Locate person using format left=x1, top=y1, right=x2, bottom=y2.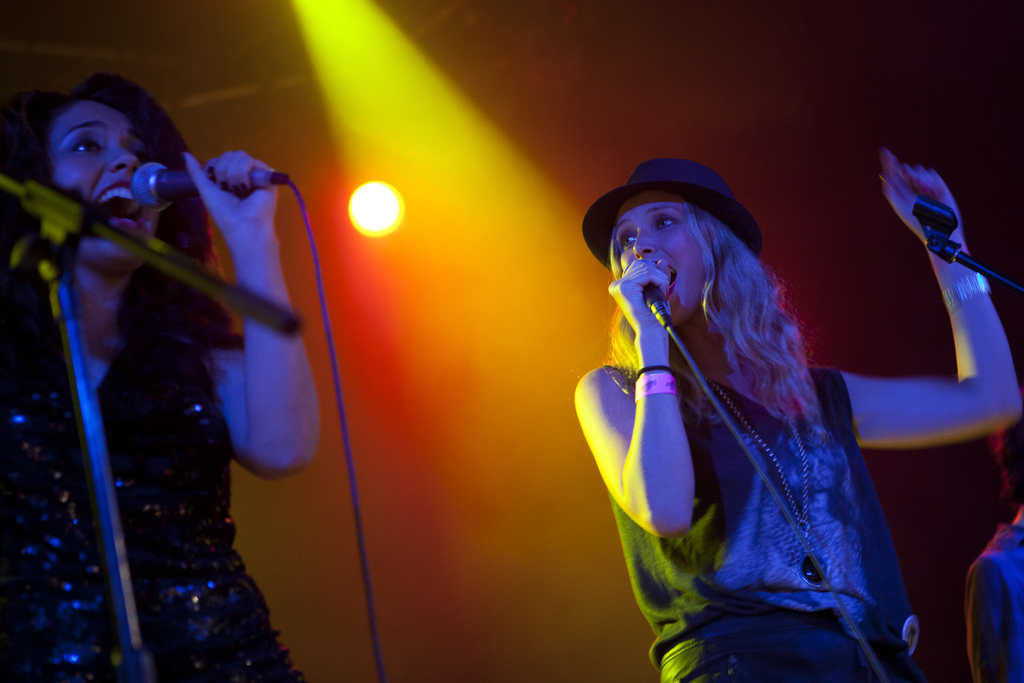
left=564, top=150, right=1016, bottom=682.
